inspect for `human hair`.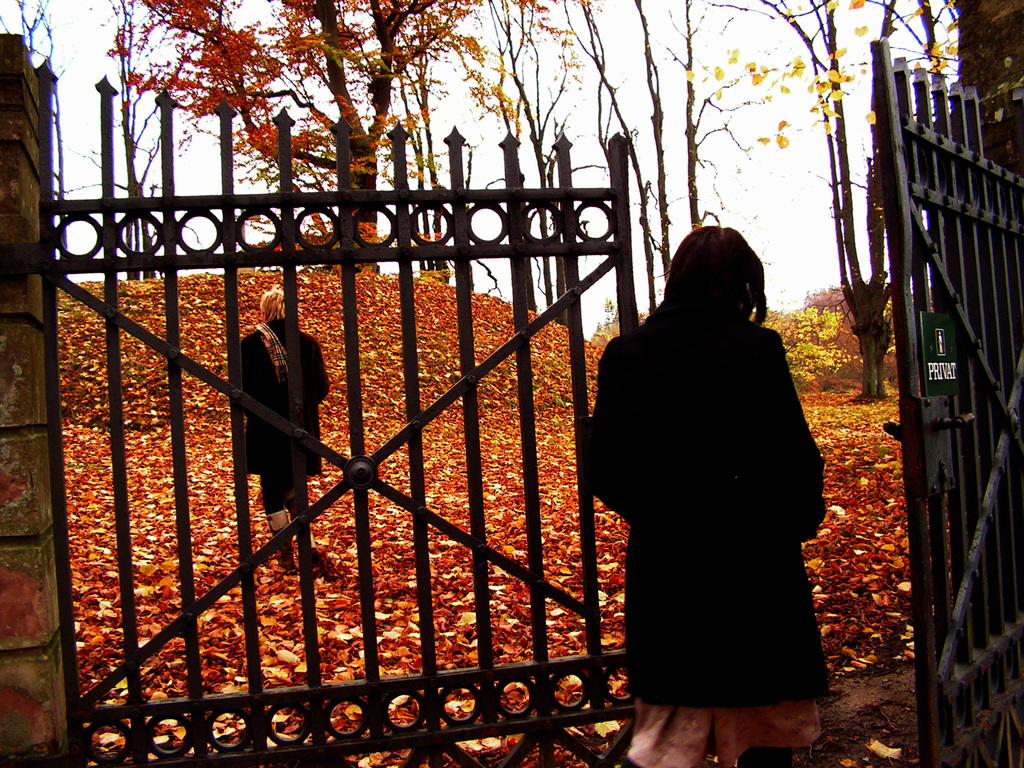
Inspection: bbox(664, 247, 769, 340).
